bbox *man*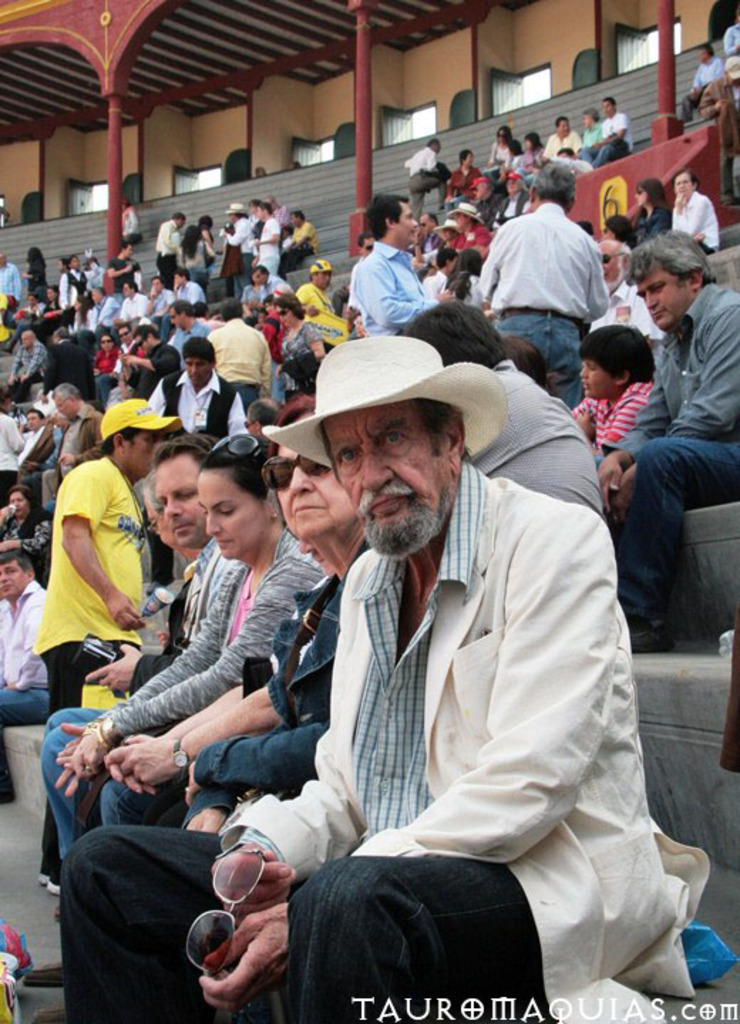
{"x1": 421, "y1": 245, "x2": 457, "y2": 294}
